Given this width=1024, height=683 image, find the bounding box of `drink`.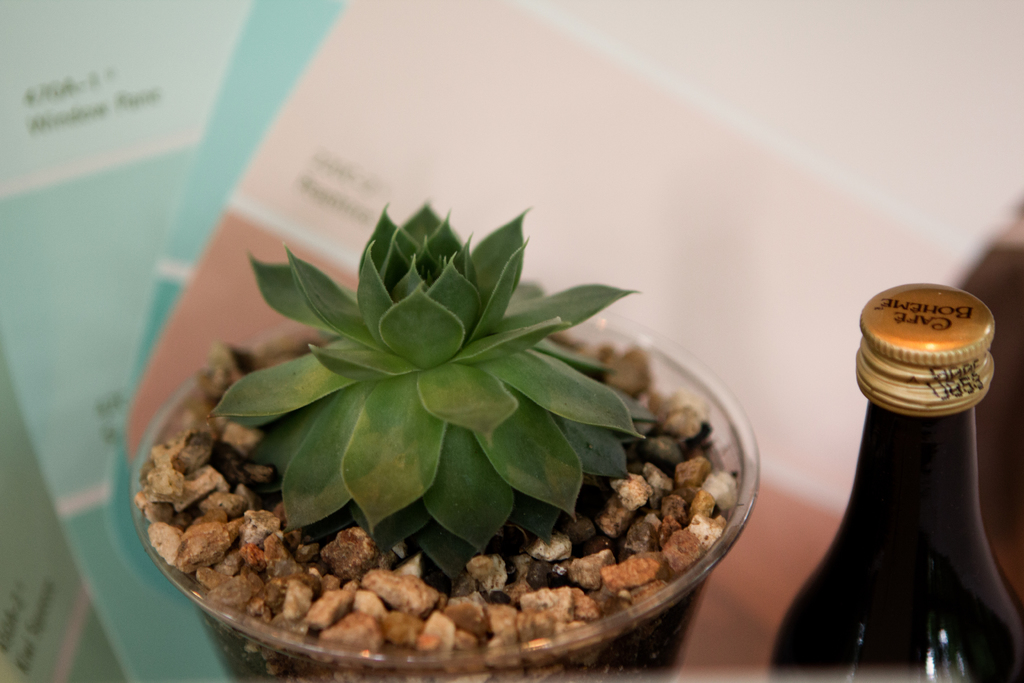
locate(769, 285, 1023, 682).
